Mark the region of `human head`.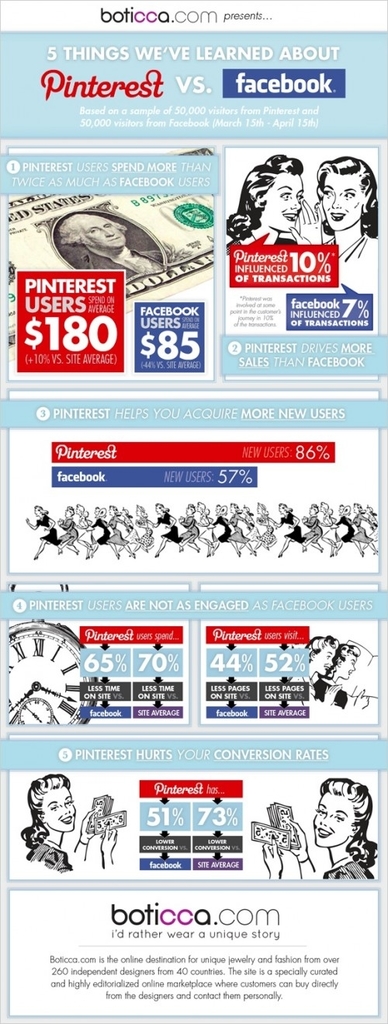
Region: locate(57, 216, 128, 255).
